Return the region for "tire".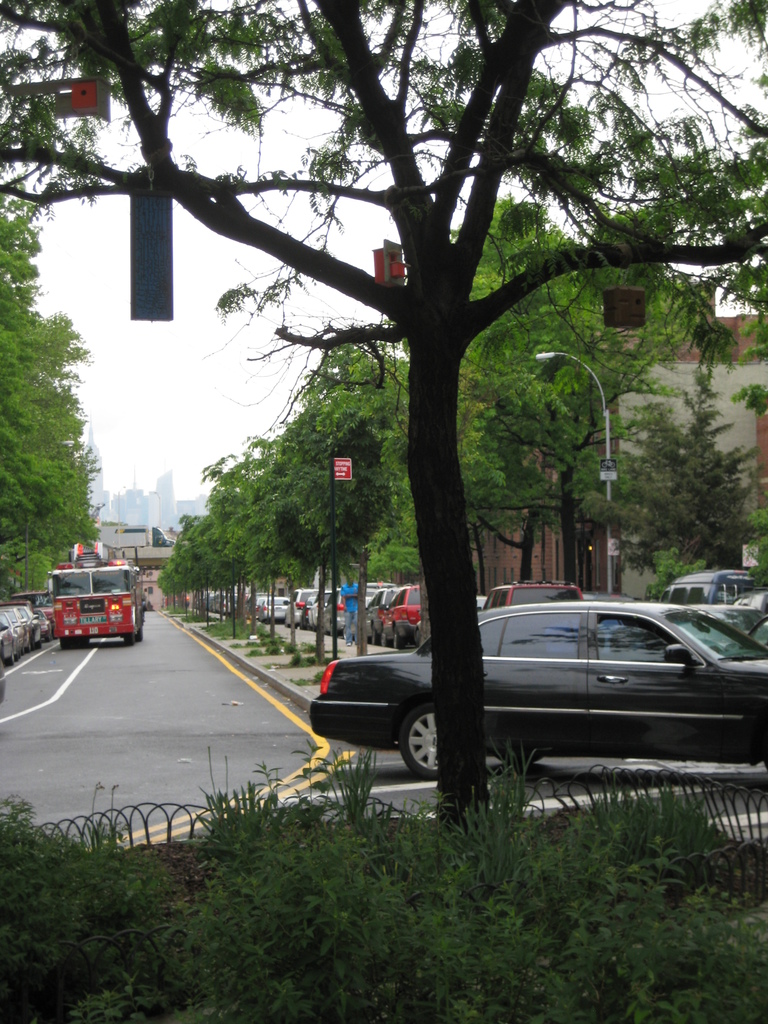
118, 620, 134, 646.
